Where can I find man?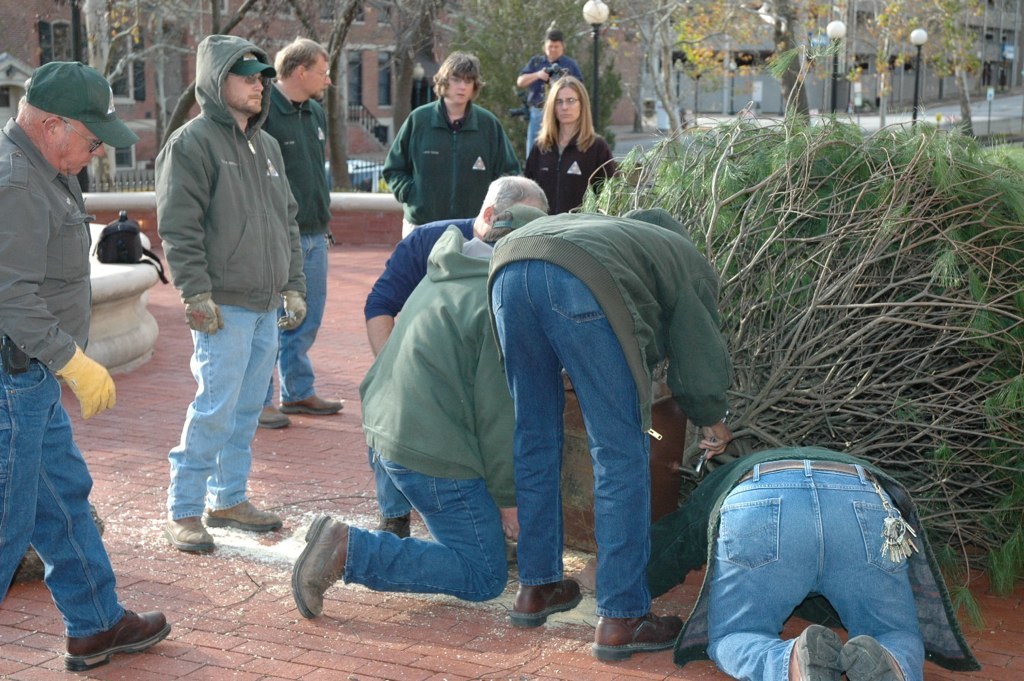
You can find it at Rect(255, 37, 347, 428).
